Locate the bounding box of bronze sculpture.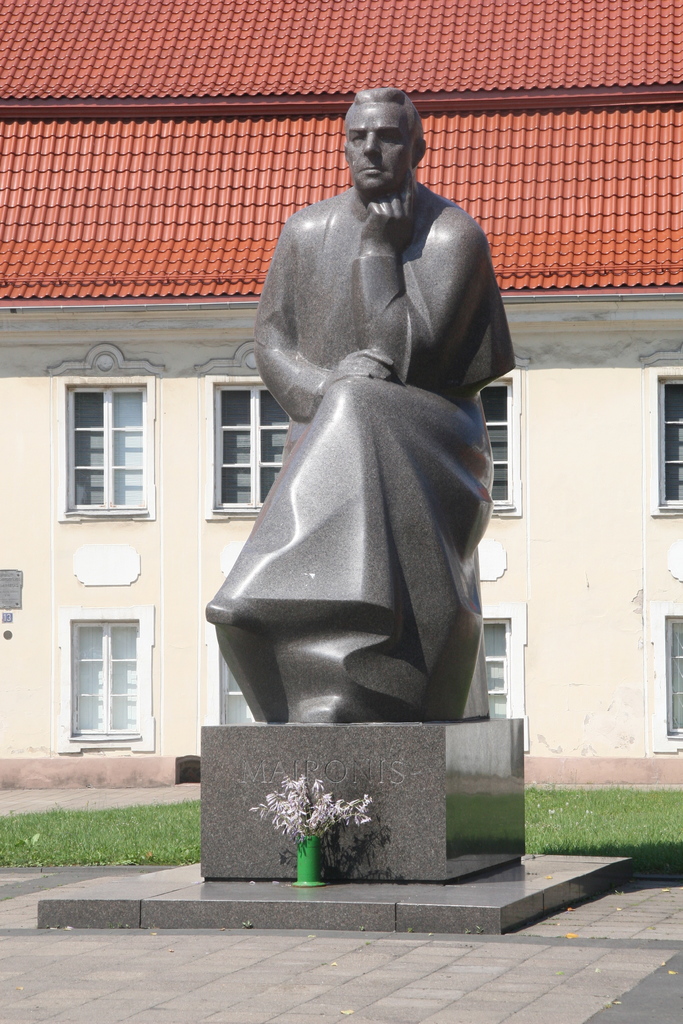
Bounding box: x1=205, y1=84, x2=534, y2=748.
